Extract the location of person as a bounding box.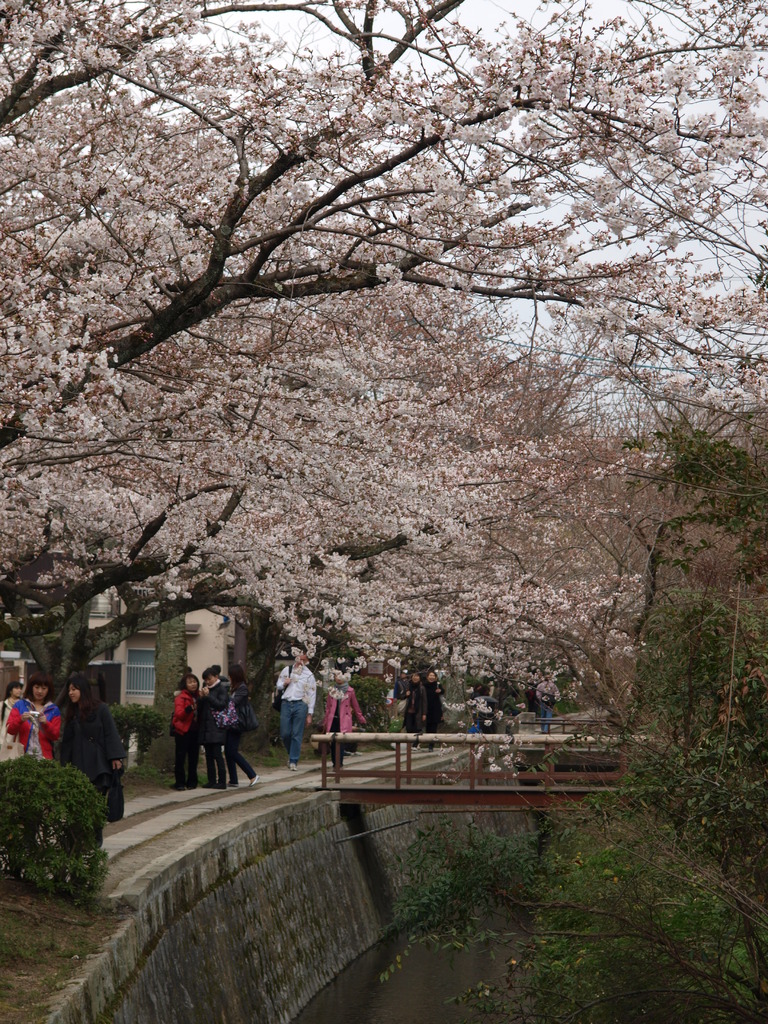
crop(264, 641, 313, 764).
